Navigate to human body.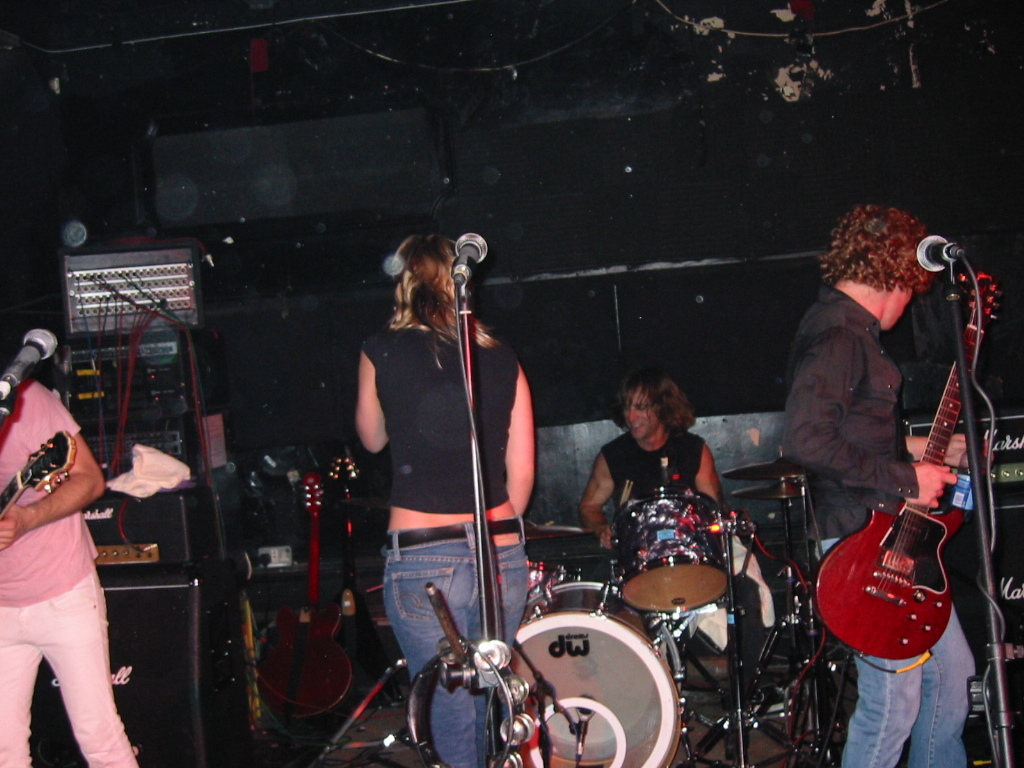
Navigation target: pyautogui.locateOnScreen(354, 226, 539, 767).
